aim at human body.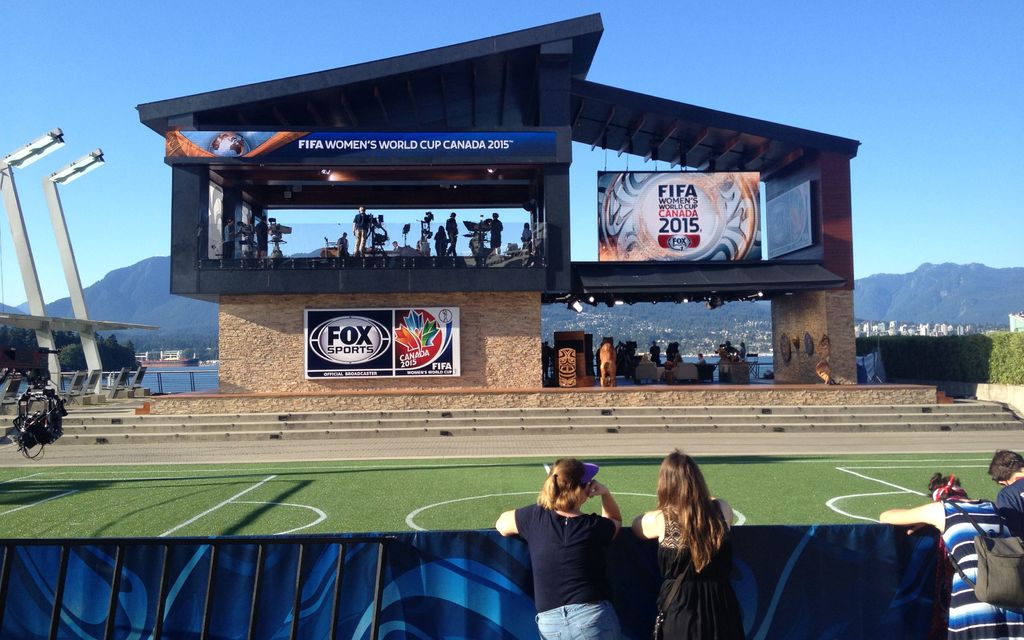
Aimed at 630, 499, 737, 639.
